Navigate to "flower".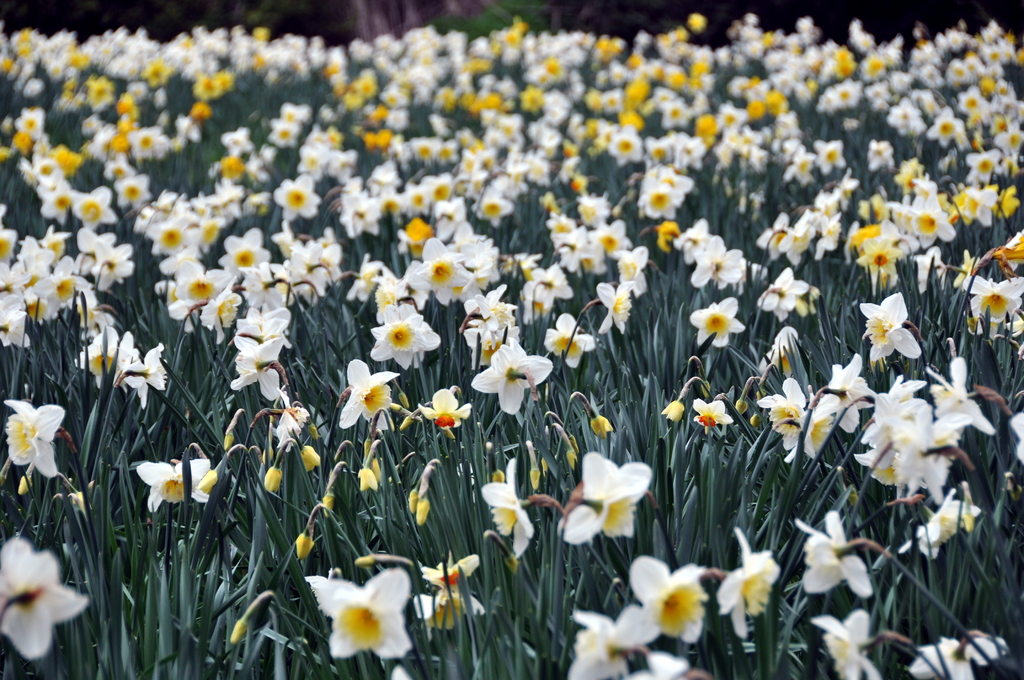
Navigation target: <box>477,464,541,546</box>.
